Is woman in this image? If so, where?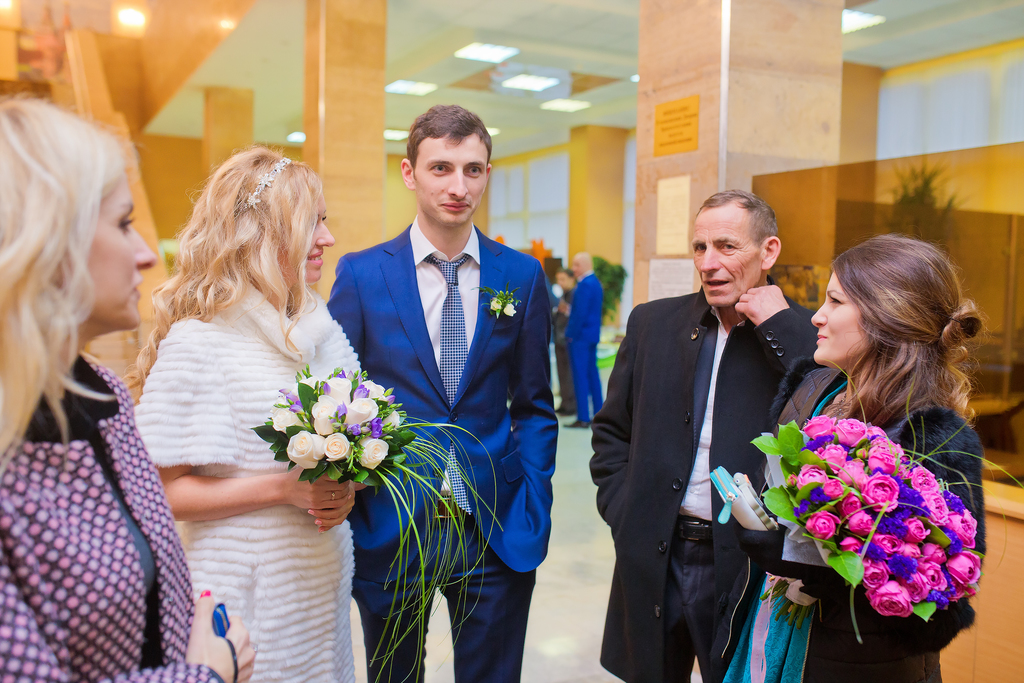
Yes, at (x1=0, y1=103, x2=256, y2=682).
